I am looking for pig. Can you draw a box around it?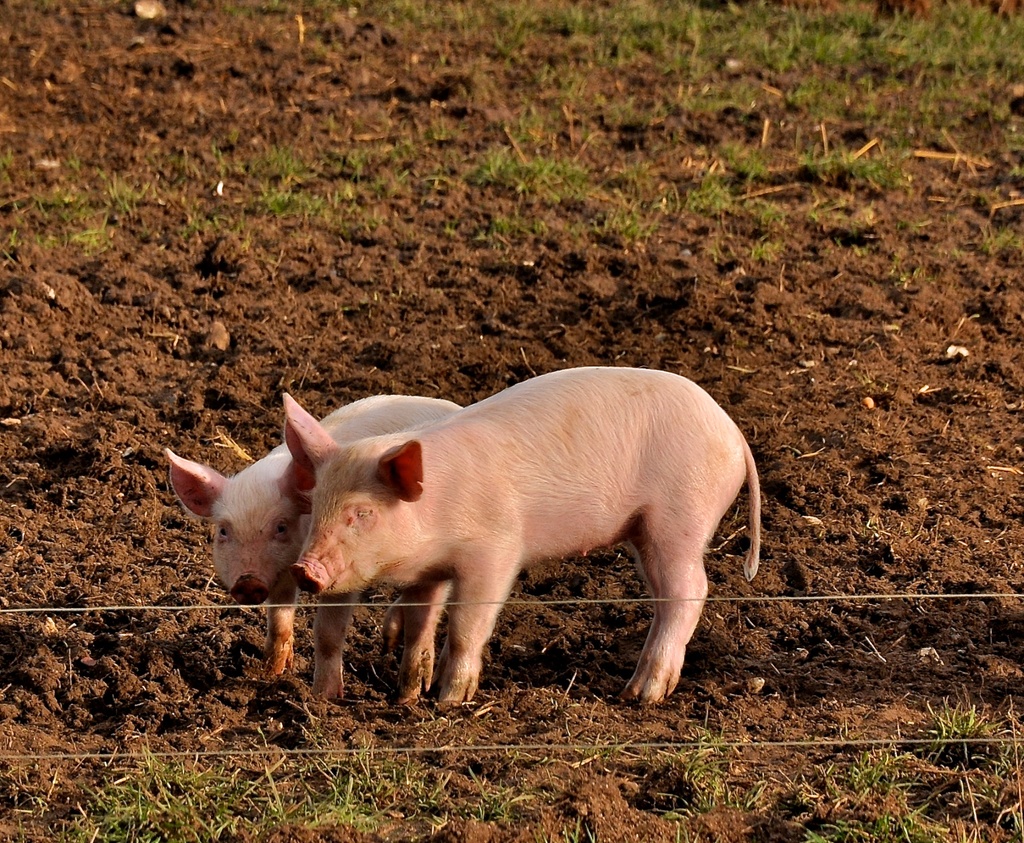
Sure, the bounding box is {"x1": 279, "y1": 362, "x2": 761, "y2": 716}.
